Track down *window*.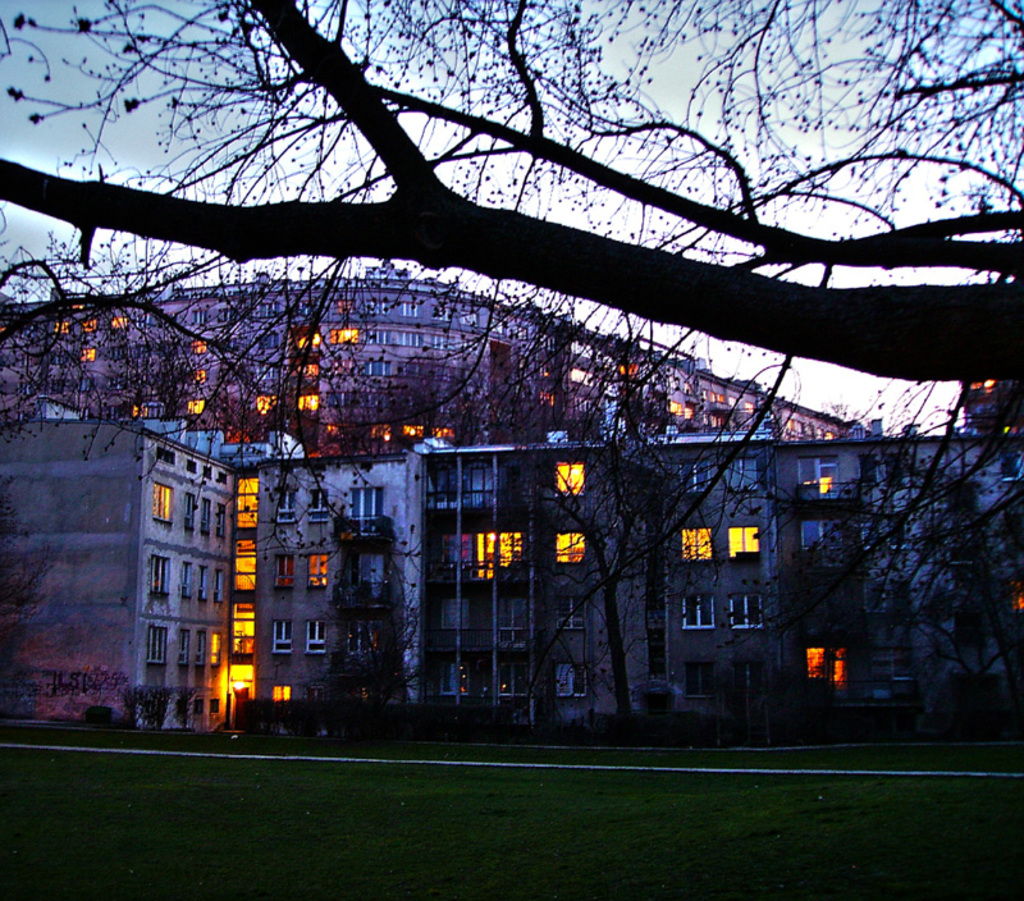
Tracked to (left=553, top=458, right=585, bottom=500).
